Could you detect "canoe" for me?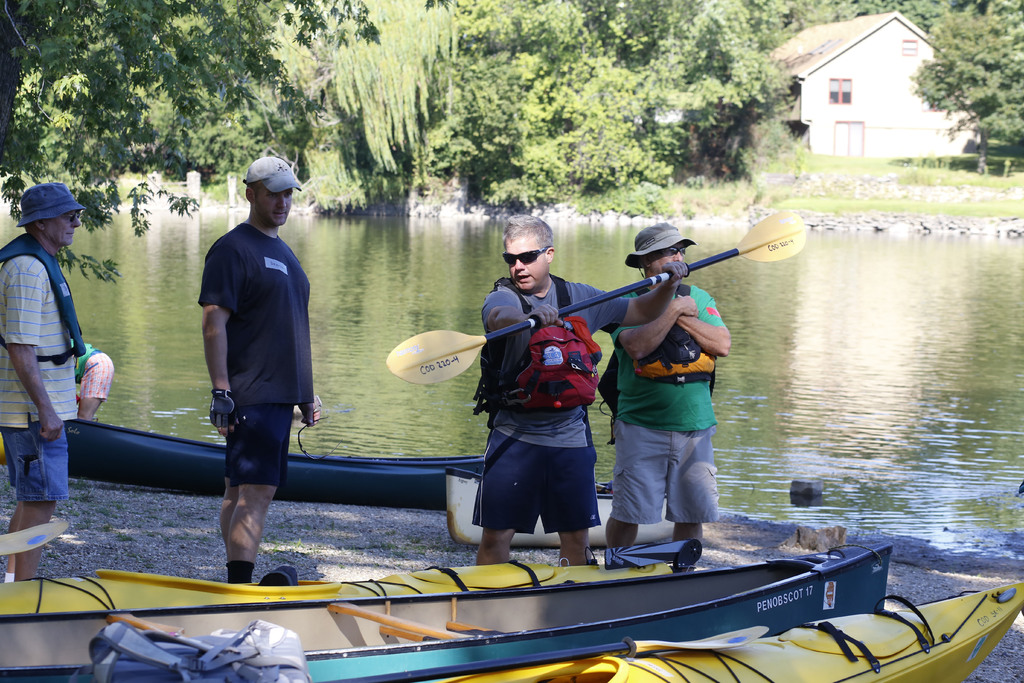
Detection result: box(67, 423, 484, 514).
